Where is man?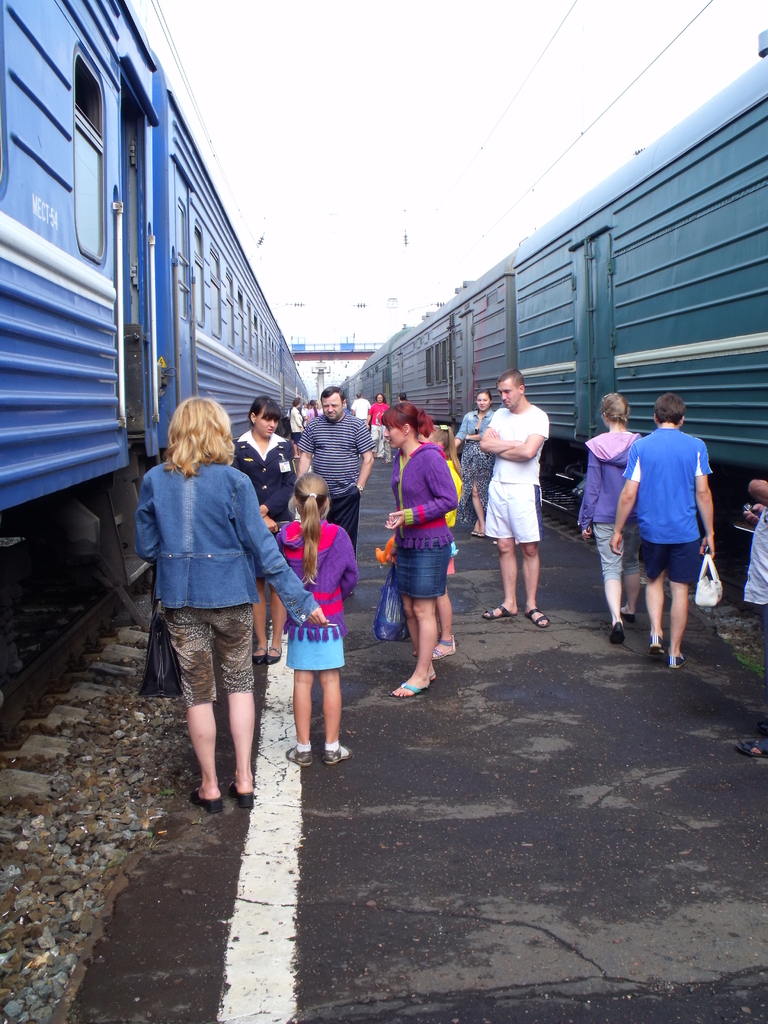
{"left": 296, "top": 382, "right": 373, "bottom": 550}.
